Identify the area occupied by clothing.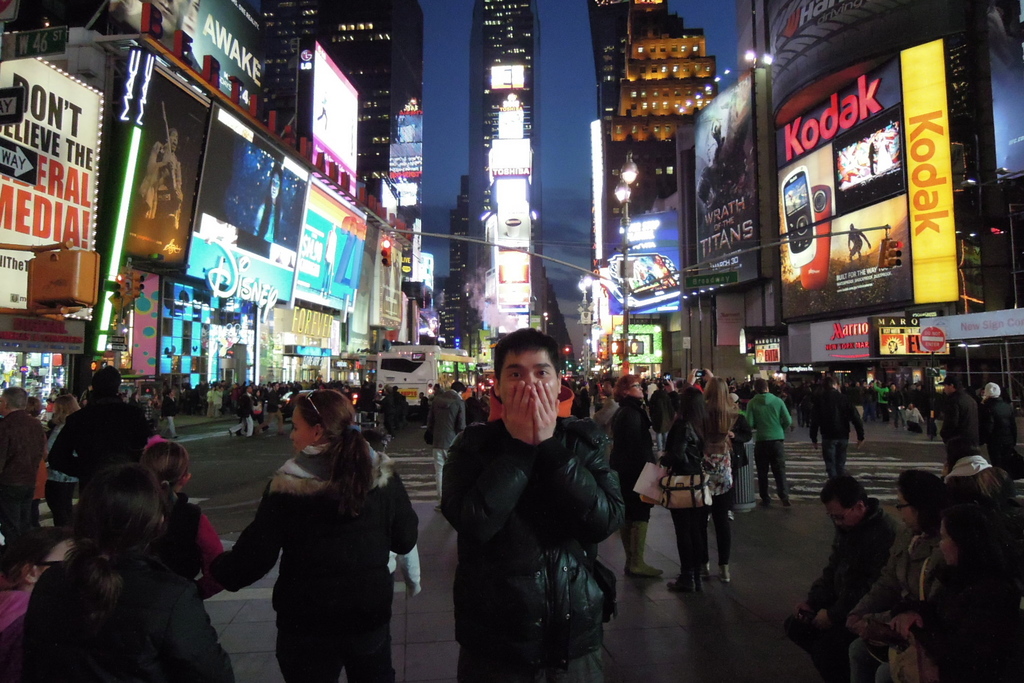
Area: (424, 414, 628, 682).
